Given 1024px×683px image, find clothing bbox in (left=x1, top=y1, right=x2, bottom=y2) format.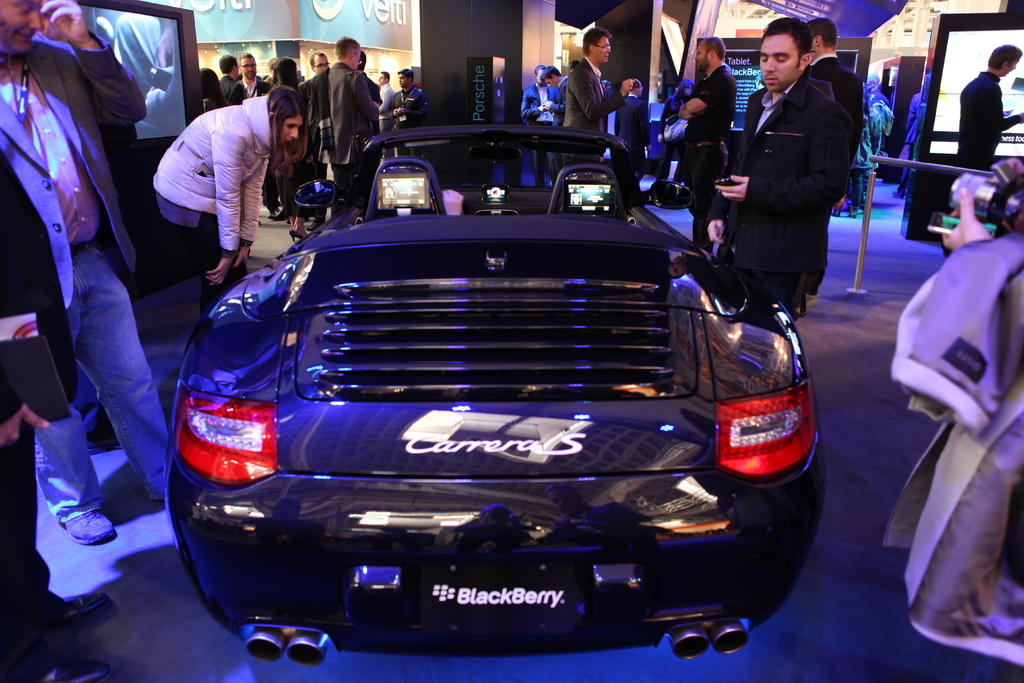
(left=390, top=86, right=428, bottom=119).
